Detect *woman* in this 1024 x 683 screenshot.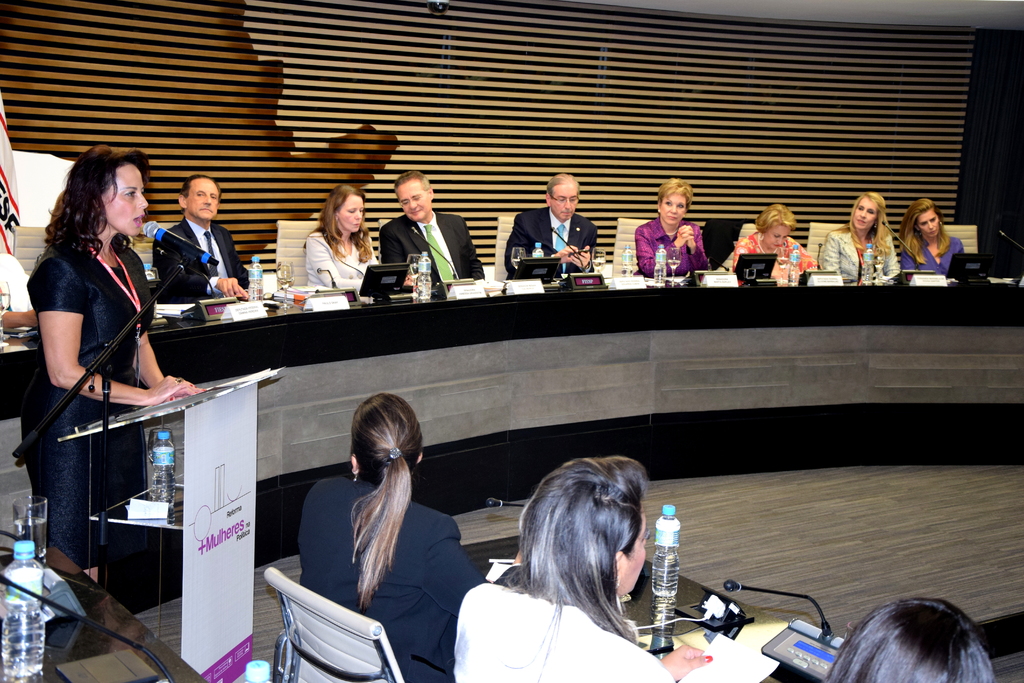
Detection: region(826, 597, 992, 682).
